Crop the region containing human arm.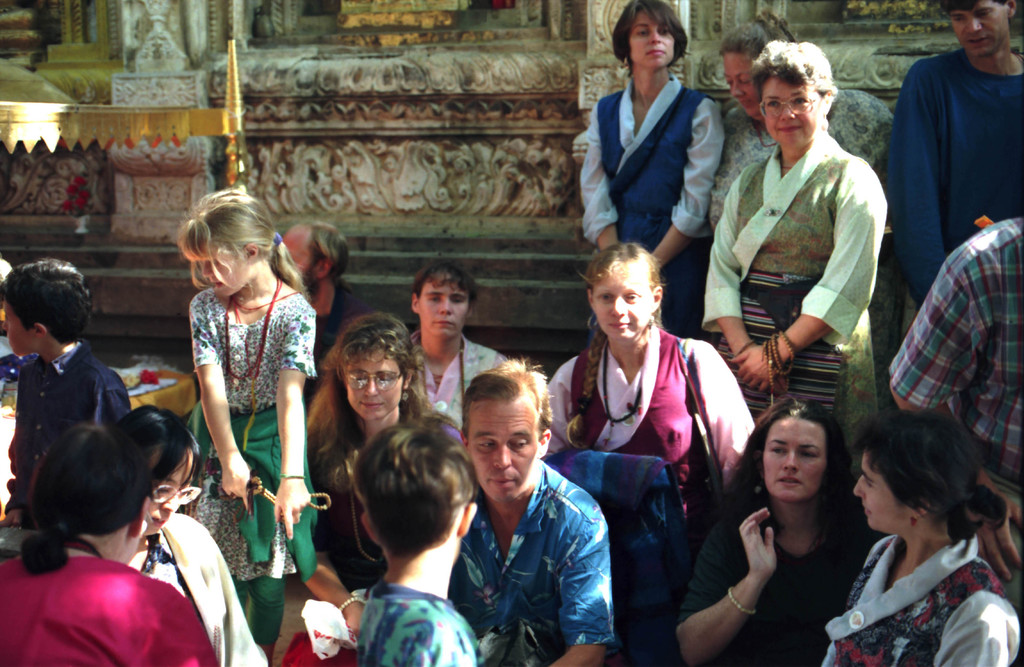
Crop region: [x1=295, y1=547, x2=360, y2=643].
